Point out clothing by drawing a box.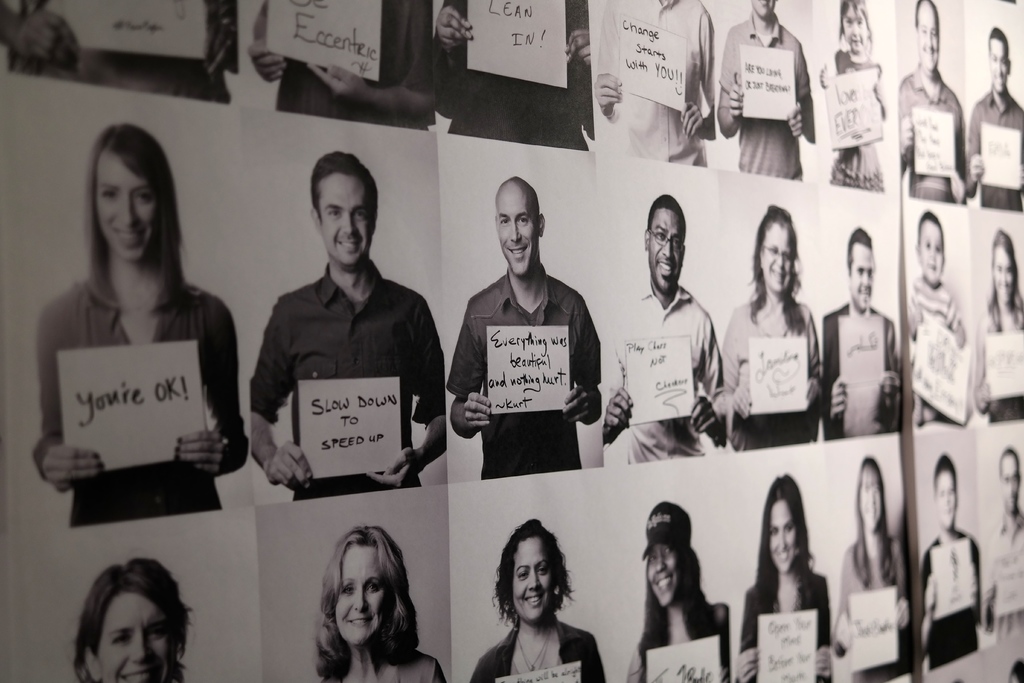
969/89/1023/214.
